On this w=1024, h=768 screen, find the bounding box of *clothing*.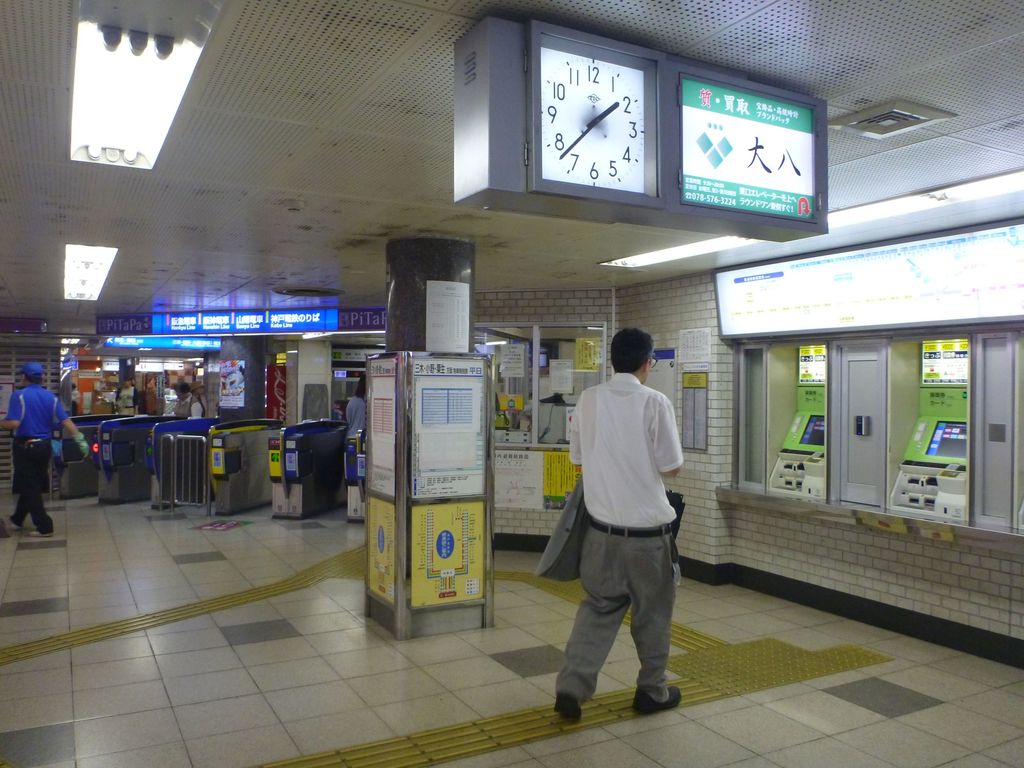
Bounding box: (146, 387, 151, 412).
